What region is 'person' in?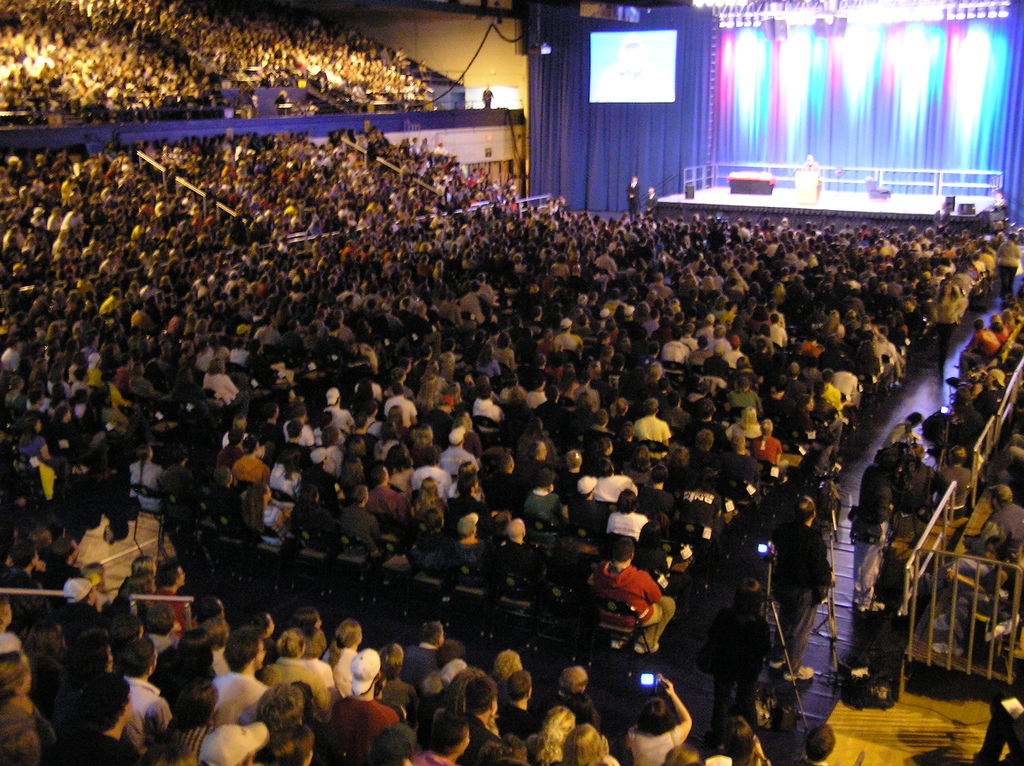
{"left": 624, "top": 331, "right": 646, "bottom": 352}.
